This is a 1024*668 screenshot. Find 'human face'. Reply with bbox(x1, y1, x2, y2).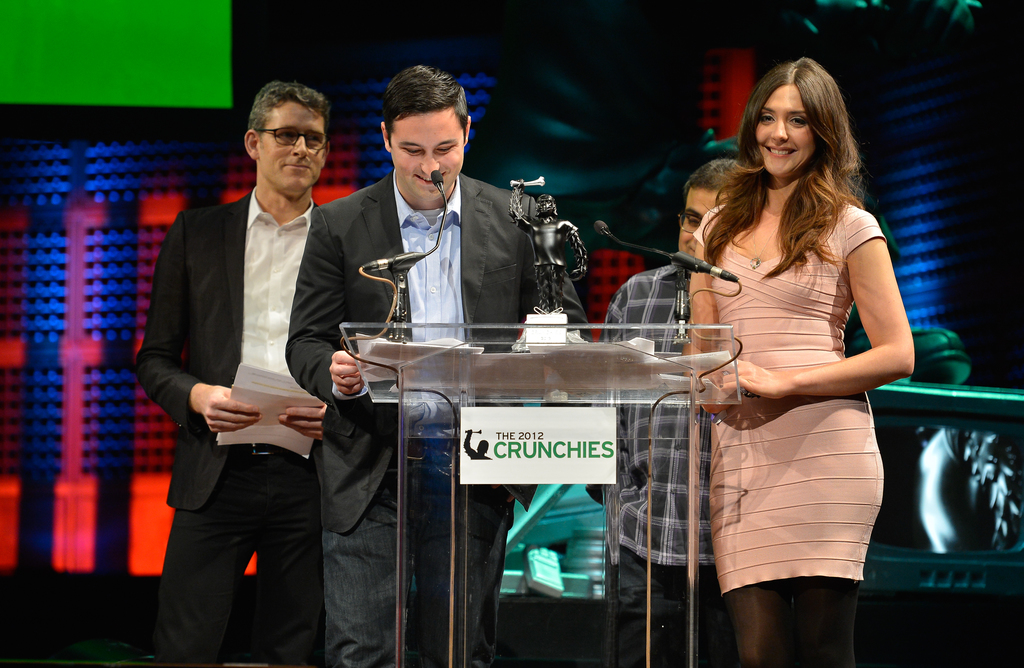
bbox(392, 105, 463, 201).
